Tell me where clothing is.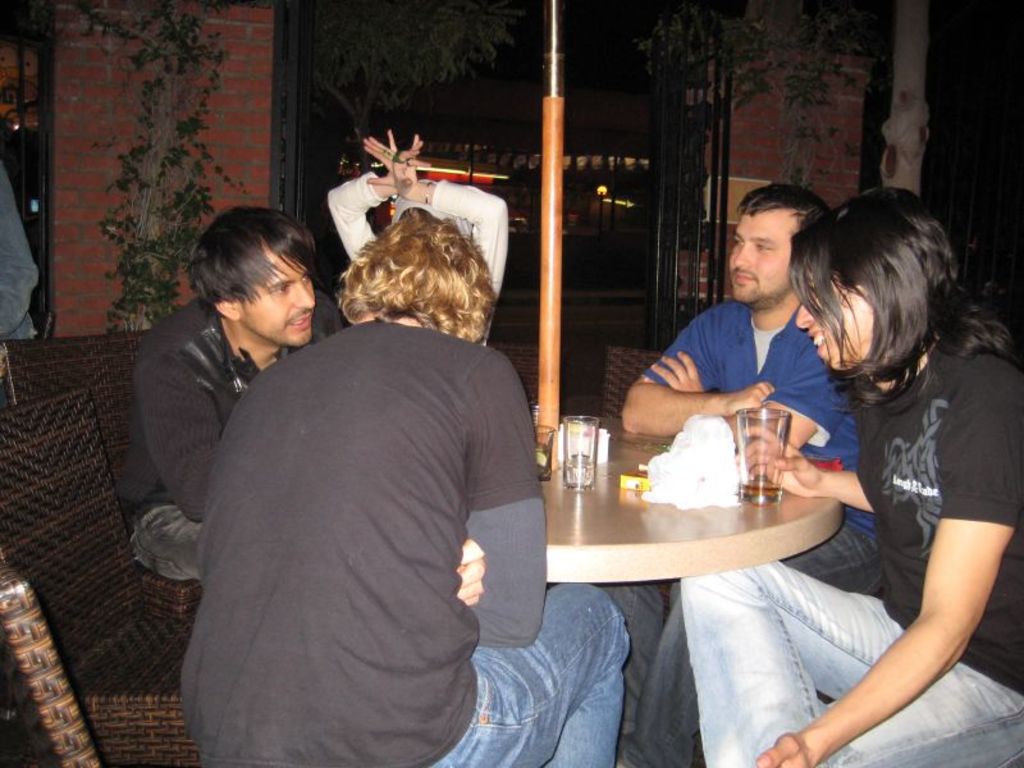
clothing is at region(801, 274, 1005, 685).
